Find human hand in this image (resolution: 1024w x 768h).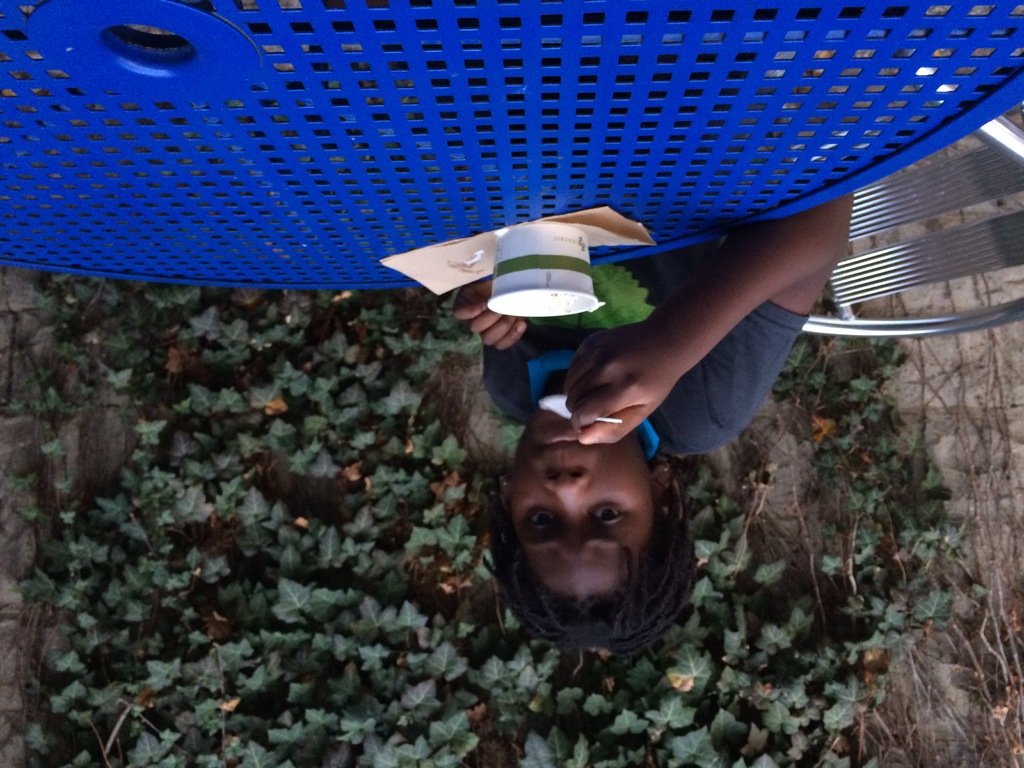
452,276,529,355.
